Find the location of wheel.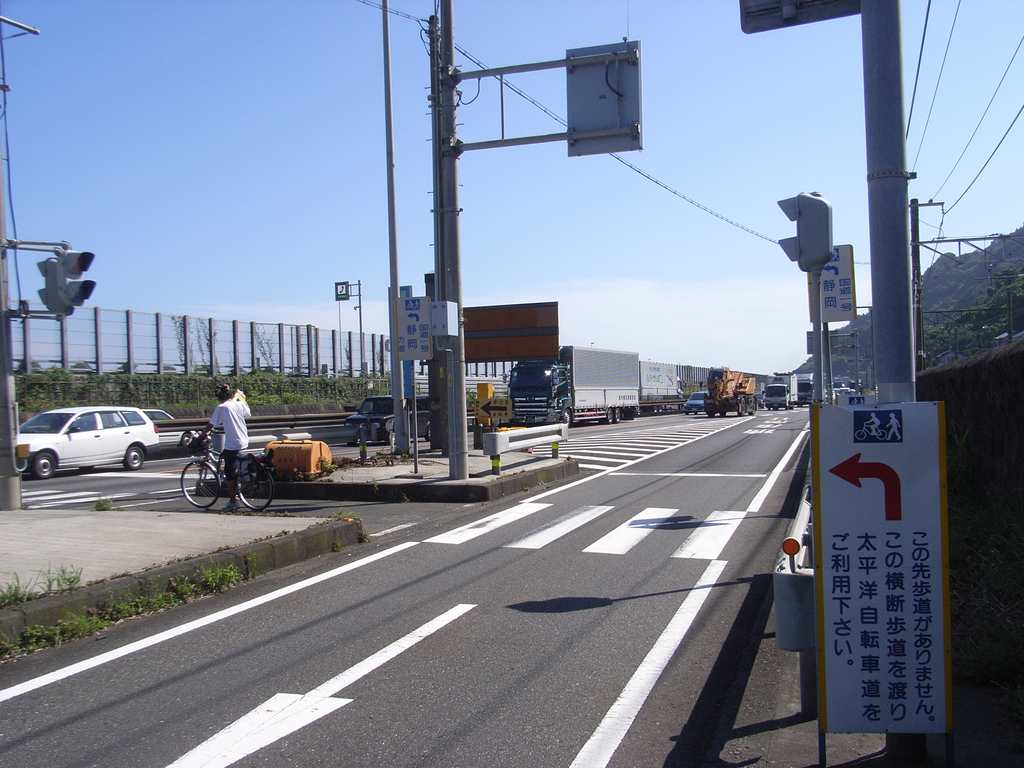
Location: locate(607, 407, 612, 424).
